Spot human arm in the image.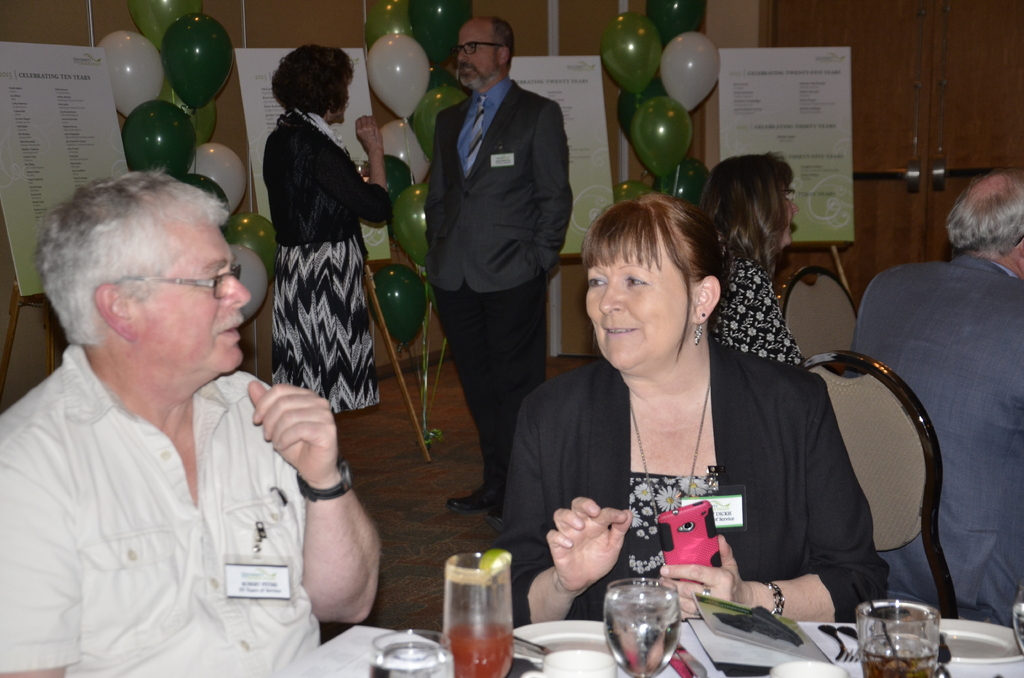
human arm found at box=[0, 483, 79, 677].
